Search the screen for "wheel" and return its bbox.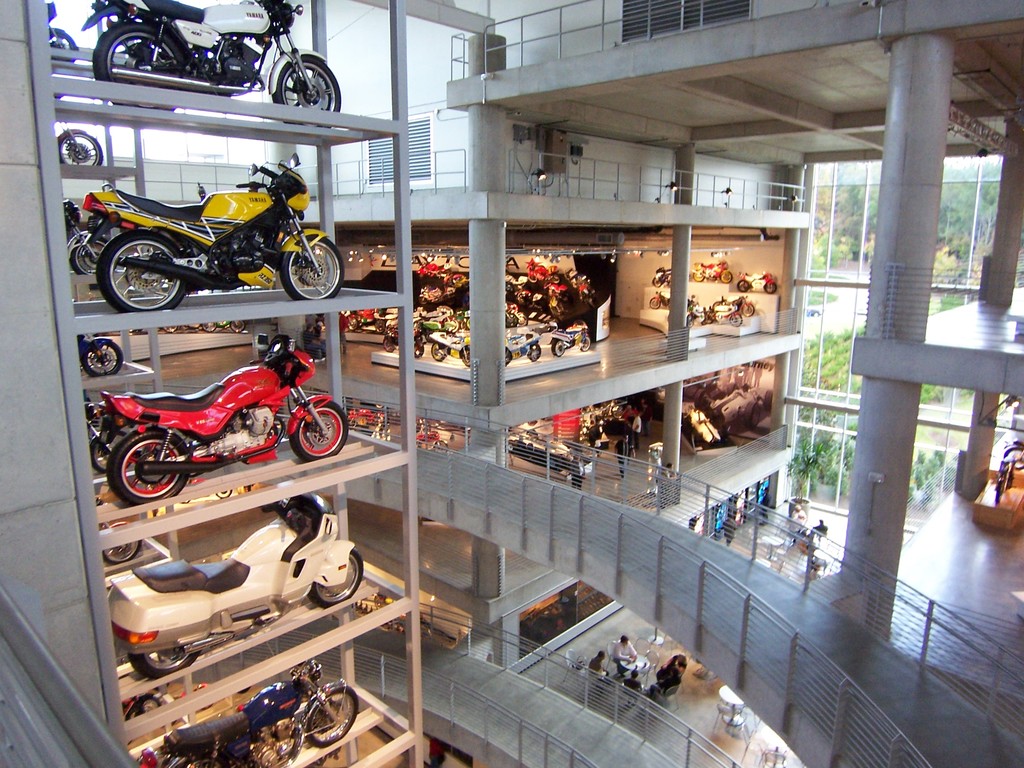
Found: l=518, t=314, r=528, b=324.
